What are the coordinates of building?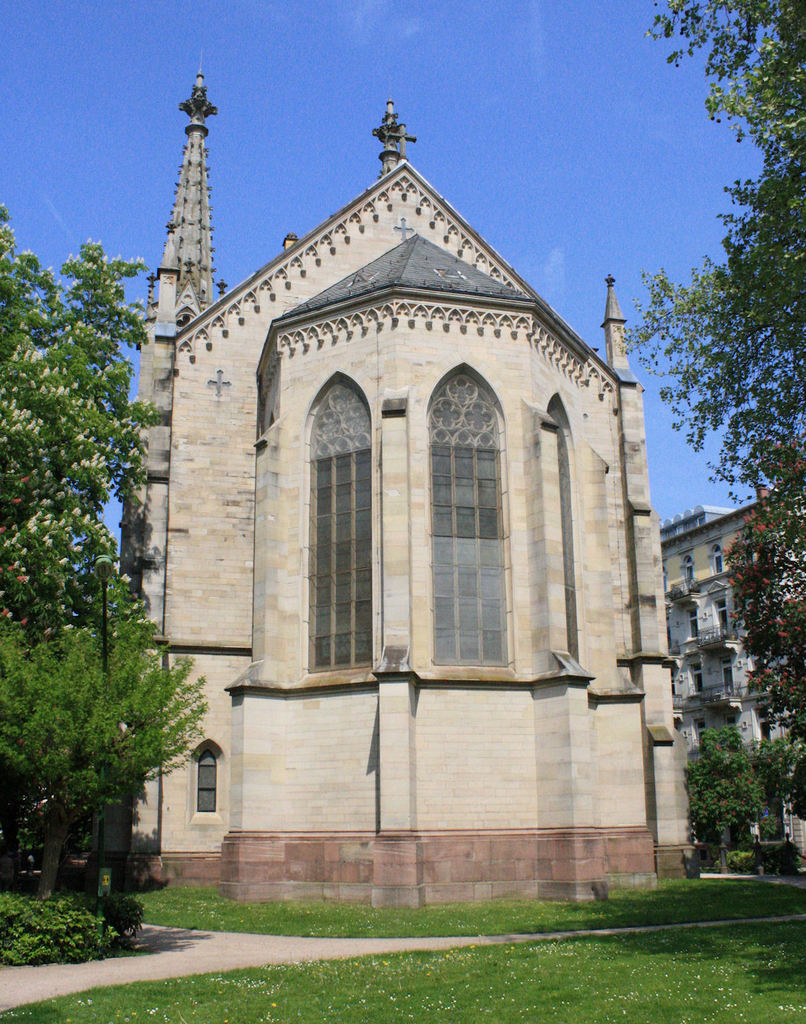
Rect(118, 63, 686, 909).
